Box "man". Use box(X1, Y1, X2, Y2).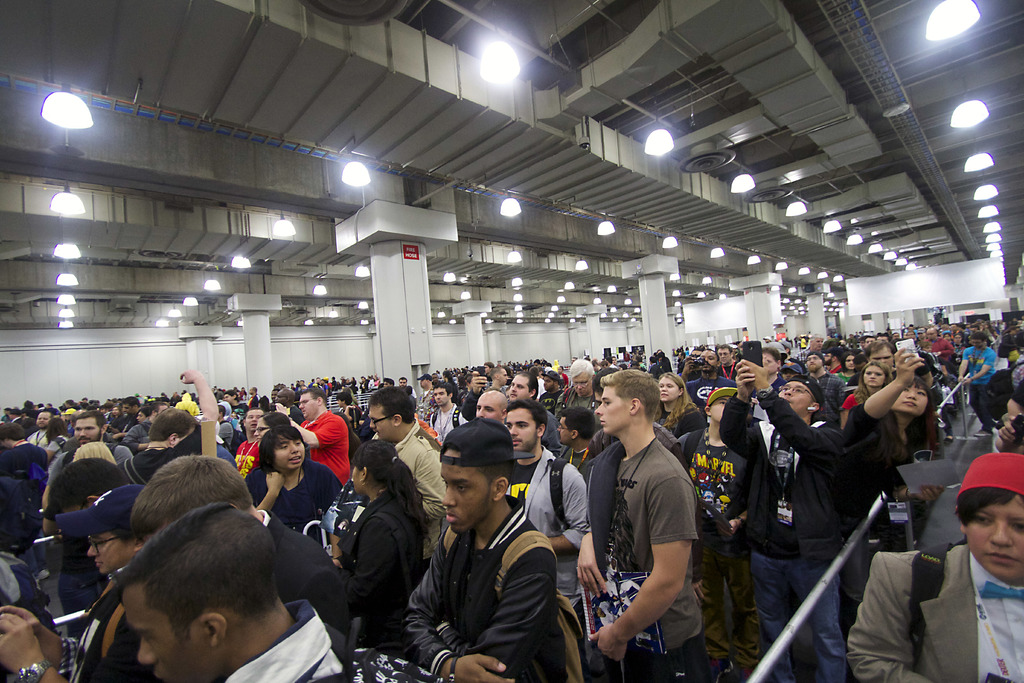
box(428, 383, 463, 449).
